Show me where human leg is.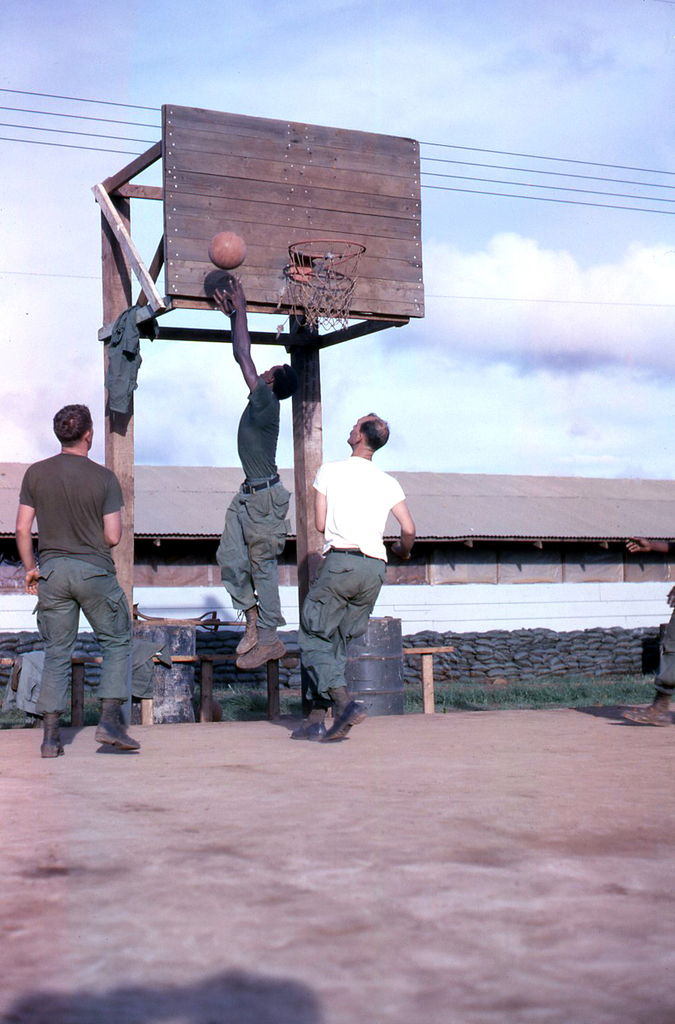
human leg is at pyautogui.locateOnScreen(305, 545, 358, 743).
